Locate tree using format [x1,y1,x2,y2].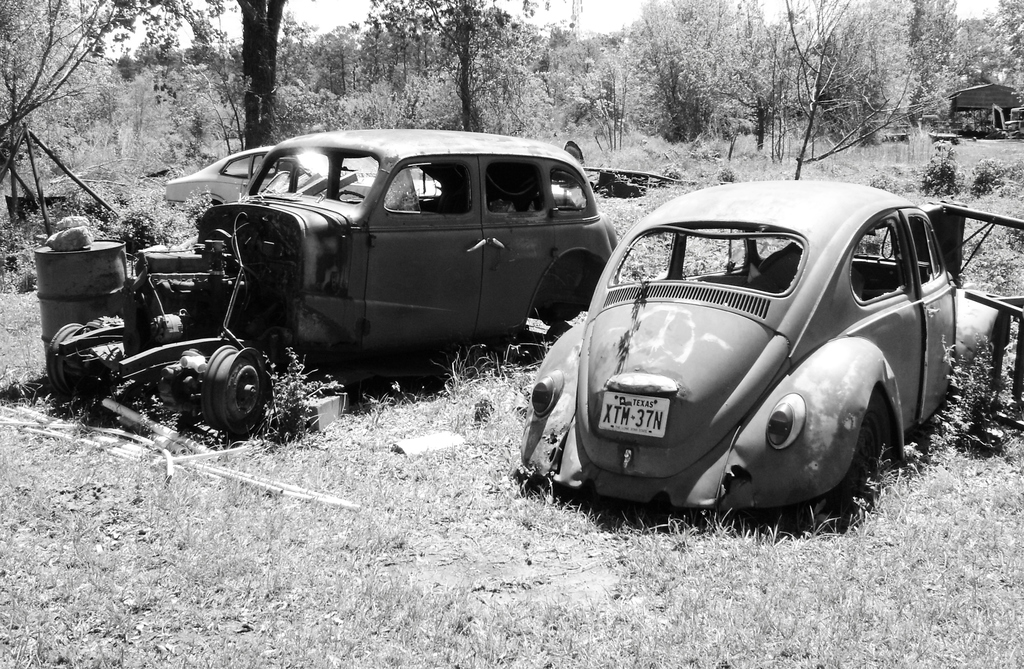
[368,82,403,135].
